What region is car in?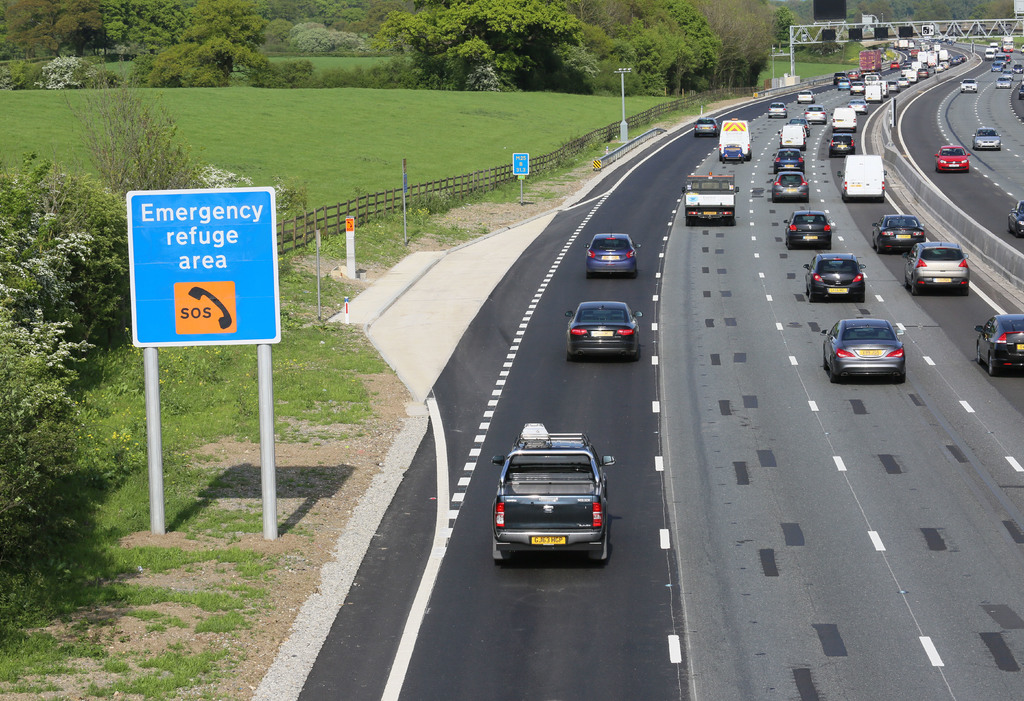
box=[905, 61, 914, 68].
